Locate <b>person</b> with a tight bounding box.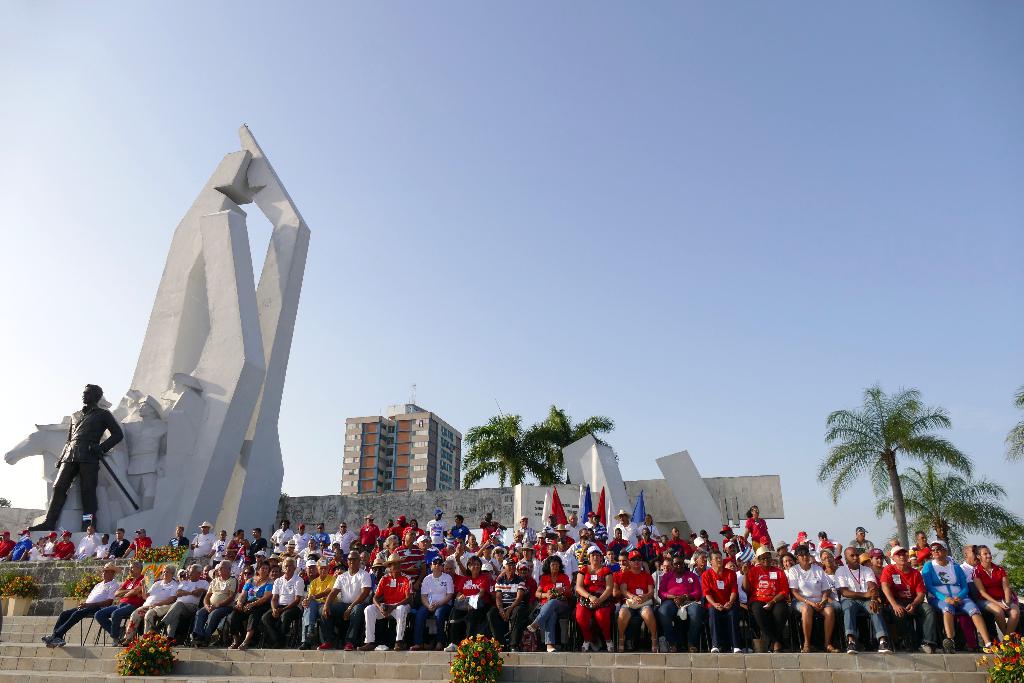
(left=704, top=548, right=744, bottom=652).
